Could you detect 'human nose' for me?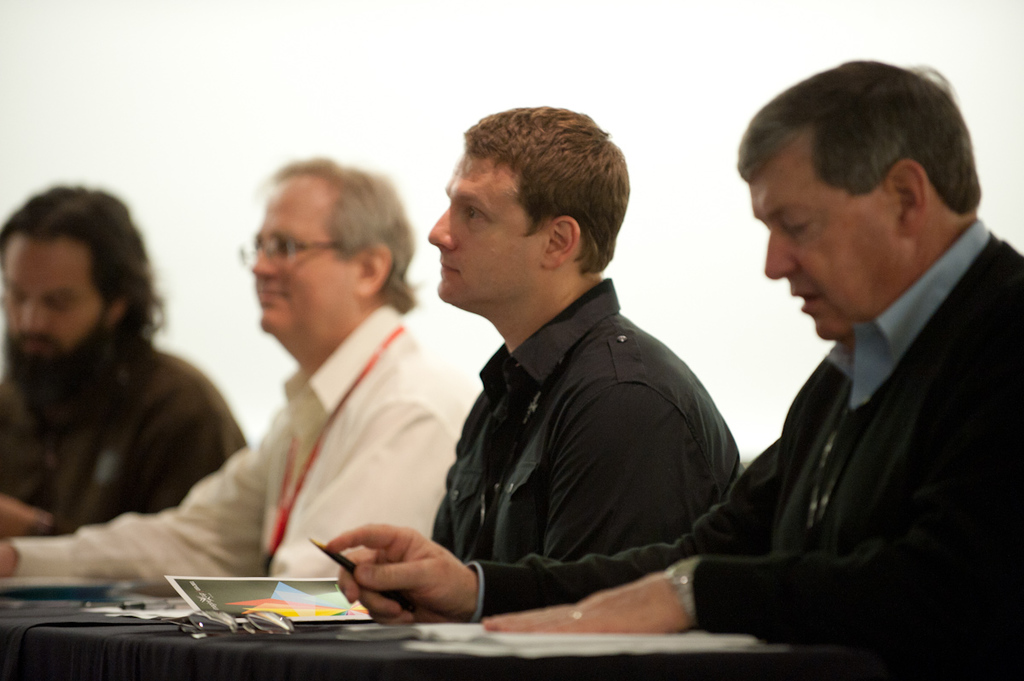
Detection result: region(427, 204, 457, 253).
